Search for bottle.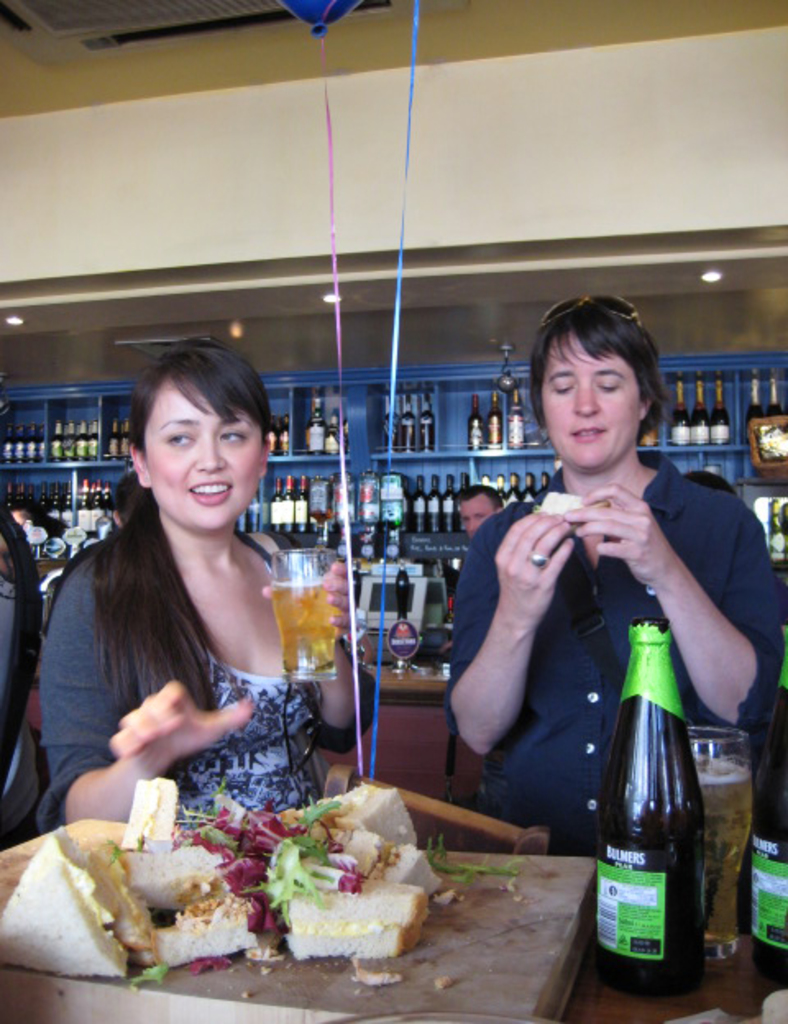
Found at {"x1": 414, "y1": 394, "x2": 435, "y2": 456}.
